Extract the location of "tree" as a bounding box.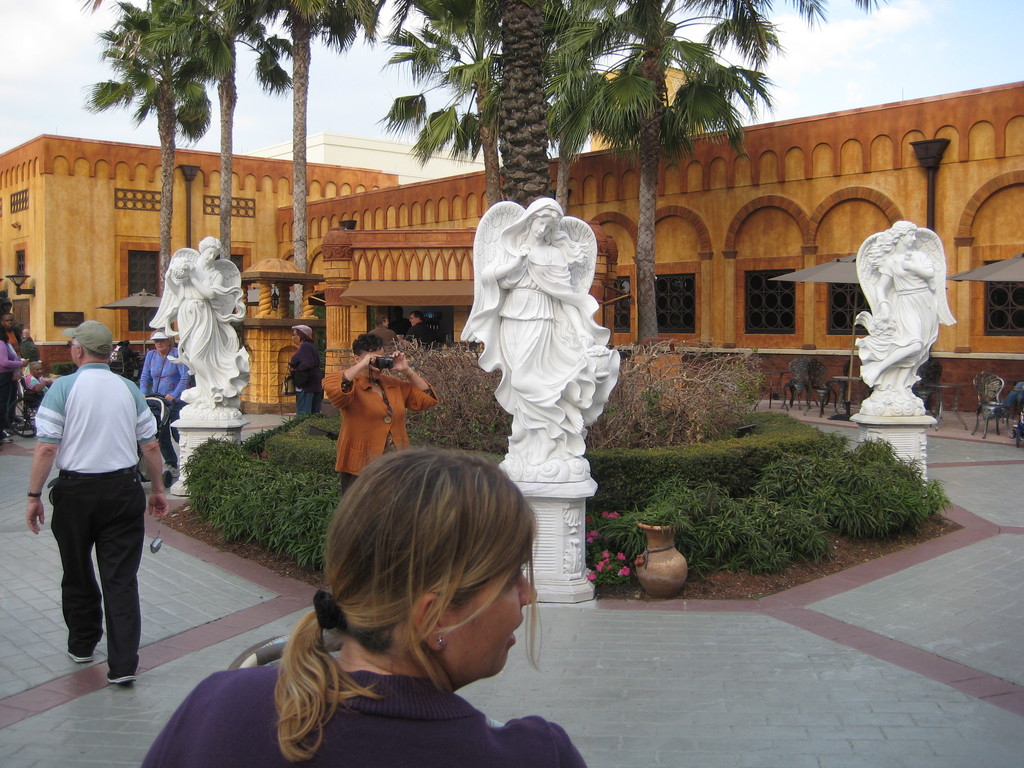
x1=145 y1=0 x2=301 y2=314.
